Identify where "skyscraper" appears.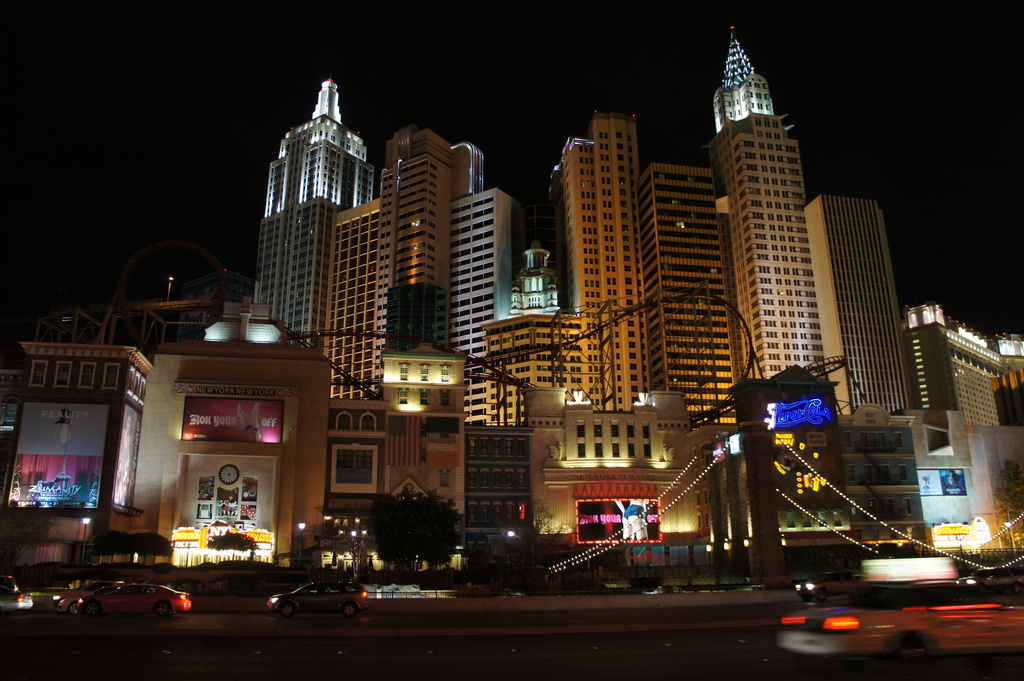
Appears at locate(241, 71, 394, 377).
